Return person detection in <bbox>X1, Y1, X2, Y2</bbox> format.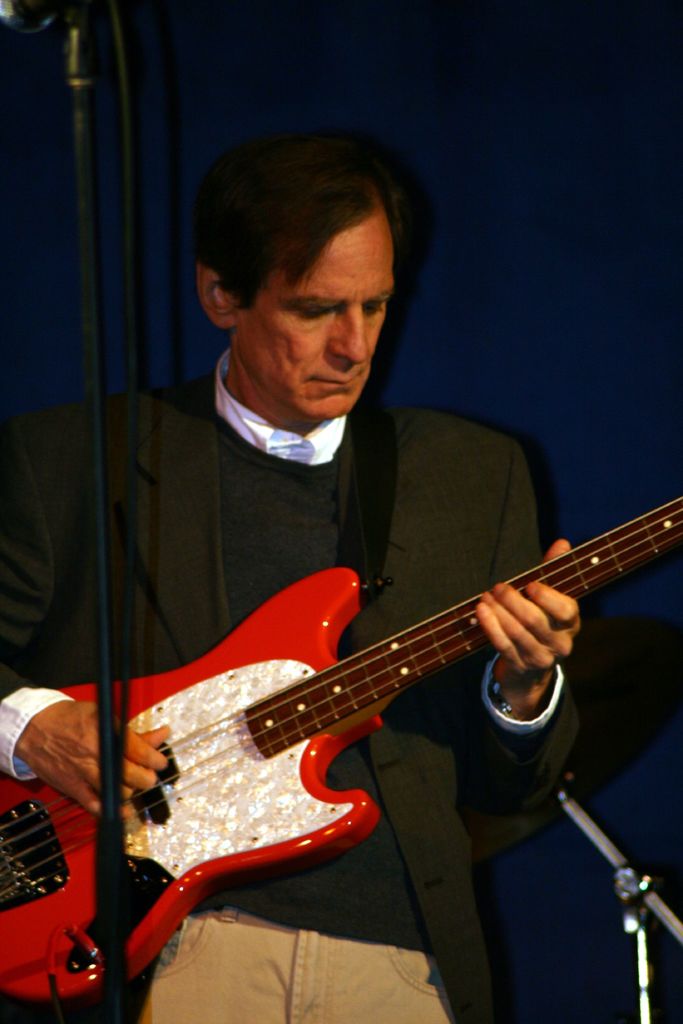
<bbox>0, 152, 588, 1023</bbox>.
